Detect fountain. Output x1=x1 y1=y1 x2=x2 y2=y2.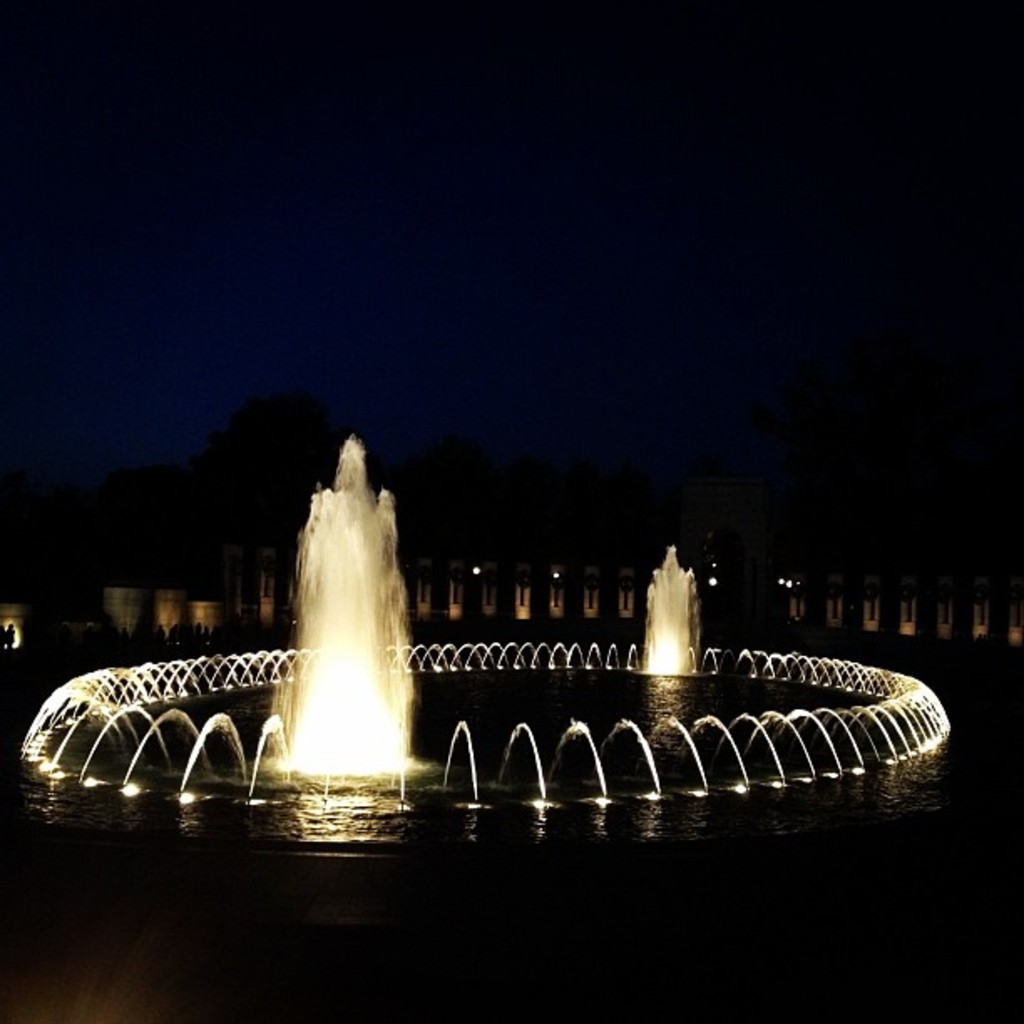
x1=107 y1=428 x2=475 y2=818.
